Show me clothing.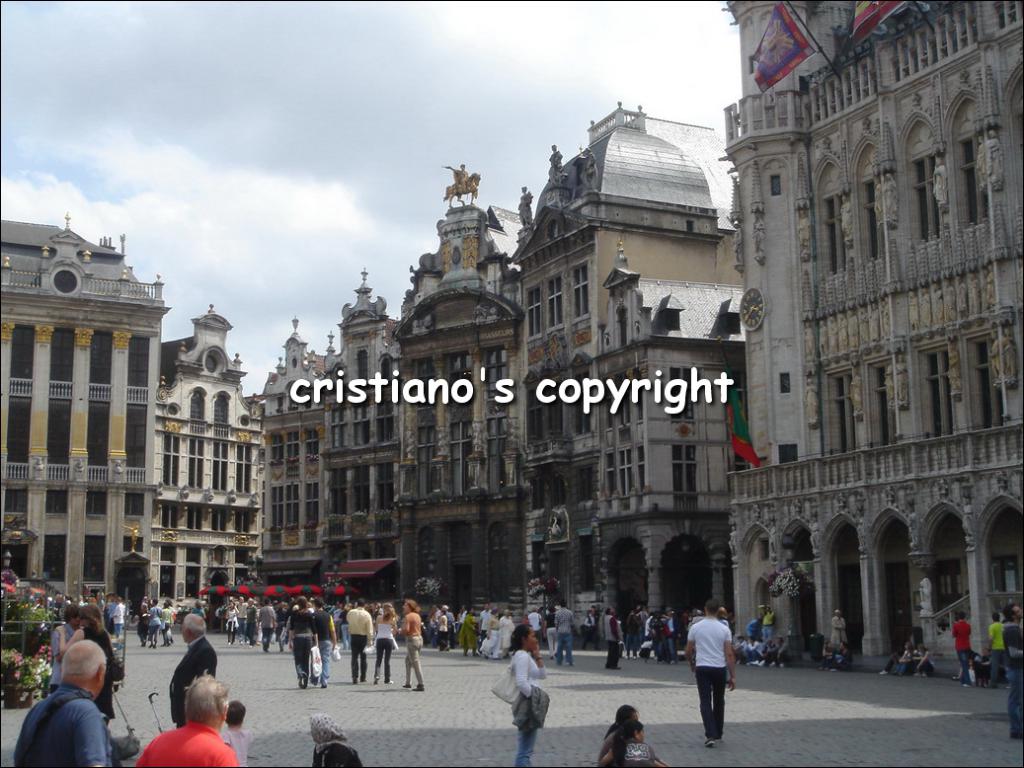
clothing is here: Rect(673, 615, 732, 737).
